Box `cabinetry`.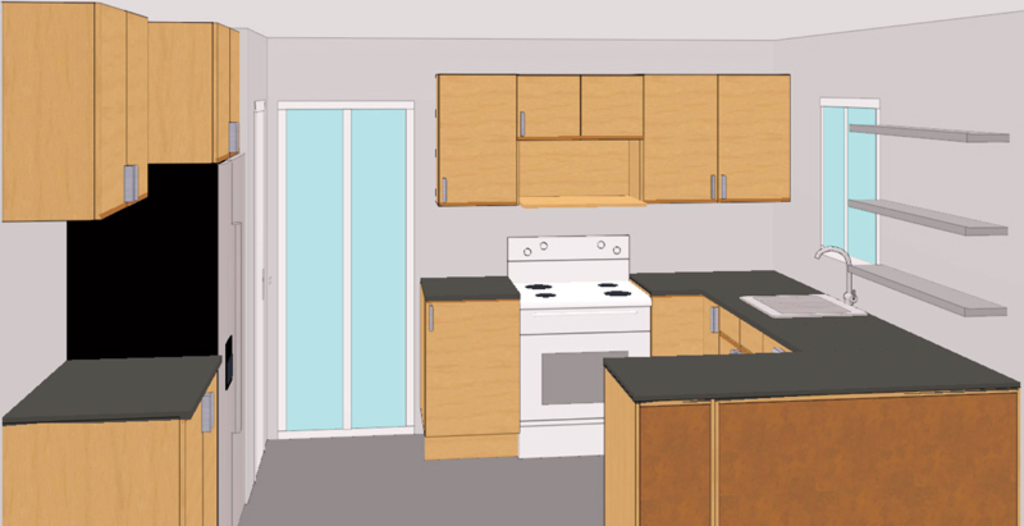
l=428, t=298, r=518, b=433.
